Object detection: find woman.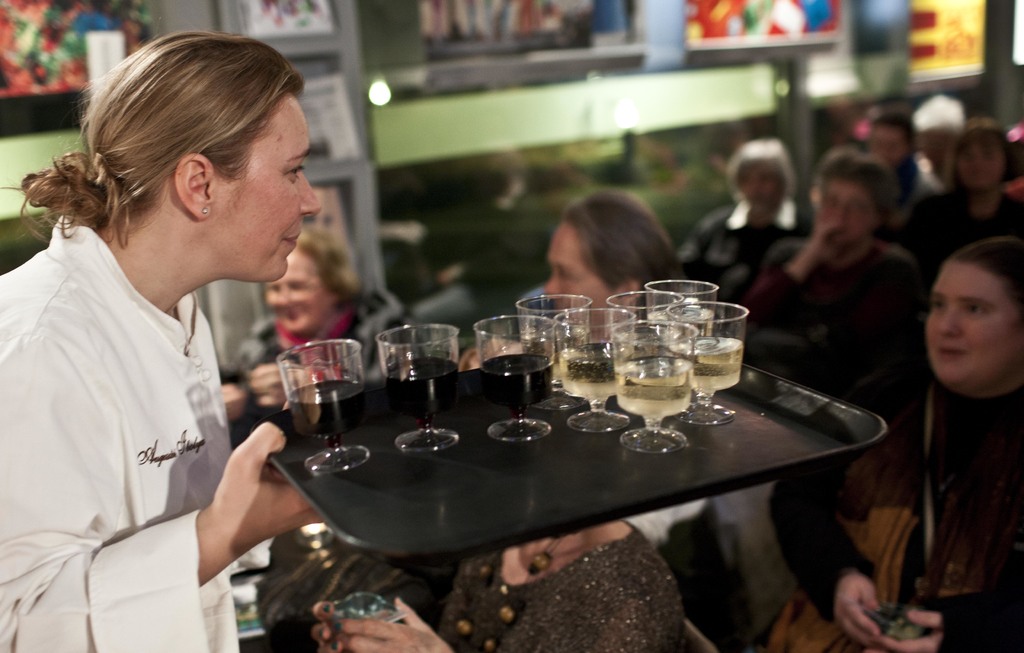
bbox=[844, 207, 1023, 638].
